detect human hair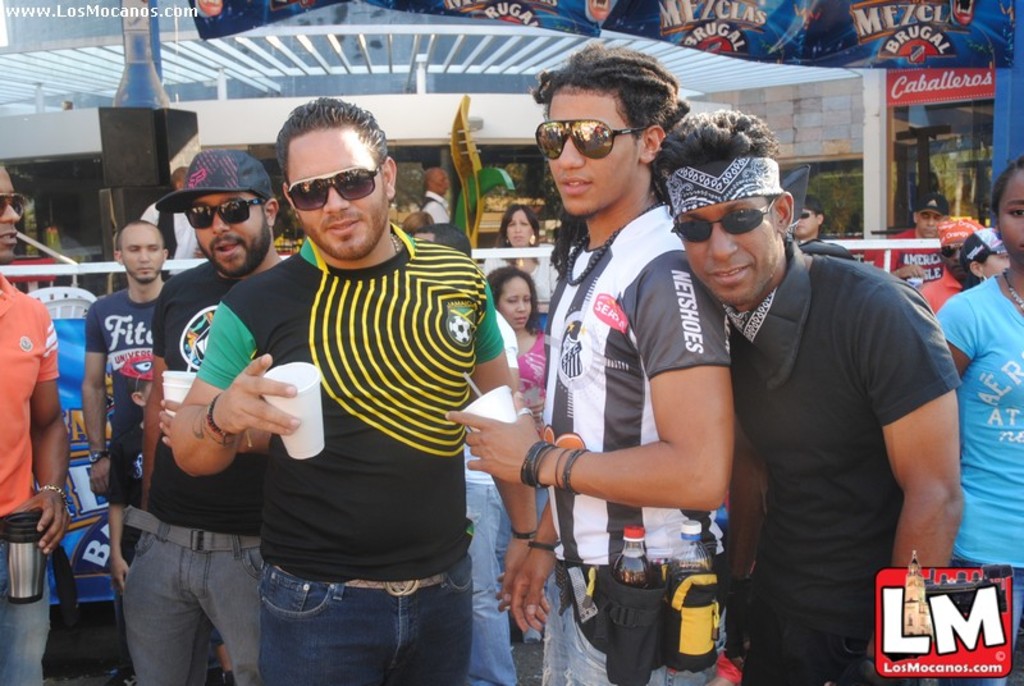
l=649, t=110, r=780, b=203
